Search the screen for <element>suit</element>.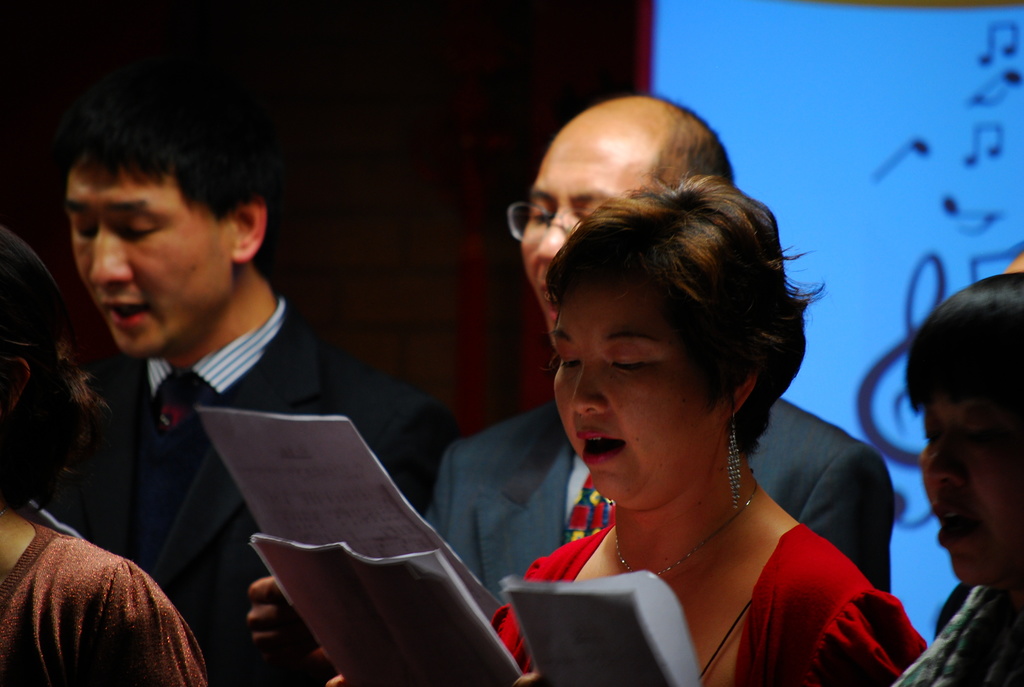
Found at rect(425, 400, 897, 686).
